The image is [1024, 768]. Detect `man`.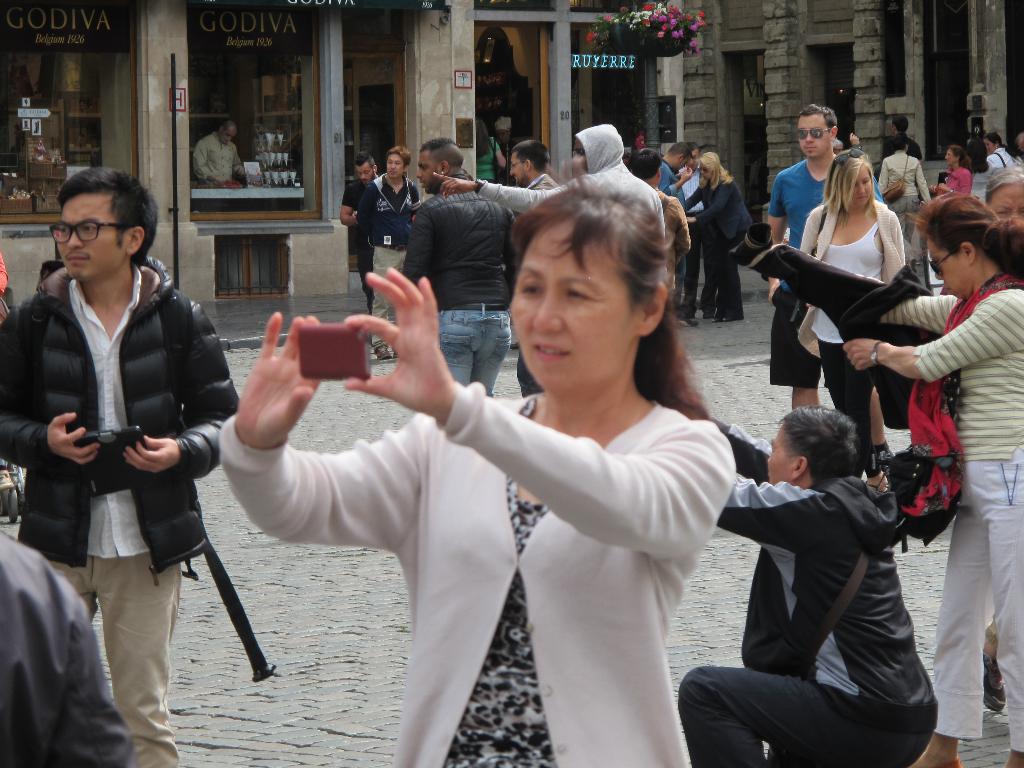
Detection: 196,125,243,182.
